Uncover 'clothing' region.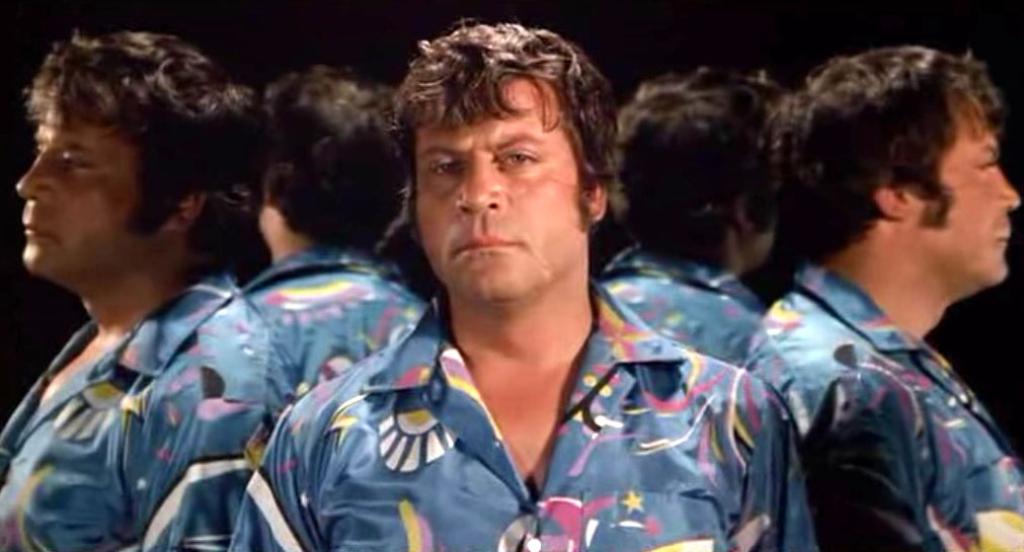
Uncovered: x1=721 y1=198 x2=1023 y2=549.
